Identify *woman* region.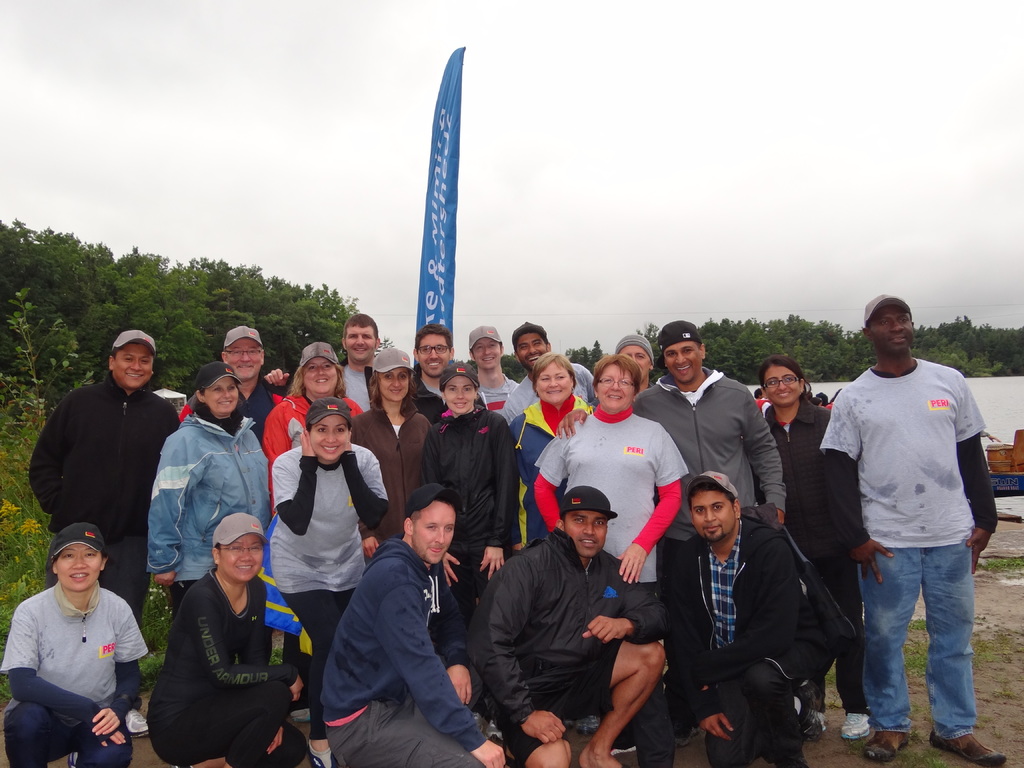
Region: {"x1": 257, "y1": 342, "x2": 361, "y2": 513}.
